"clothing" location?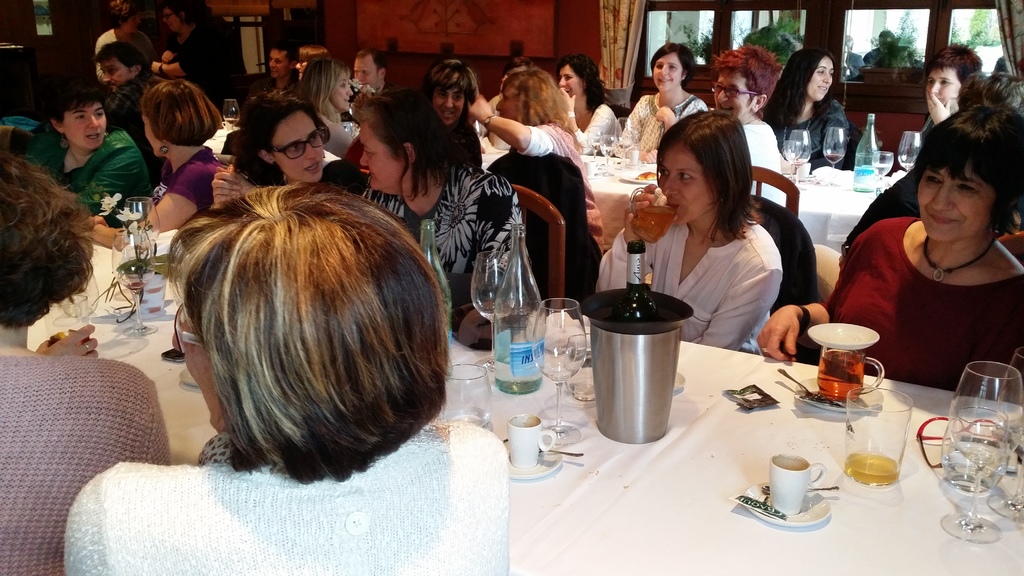
bbox=(846, 187, 1012, 385)
